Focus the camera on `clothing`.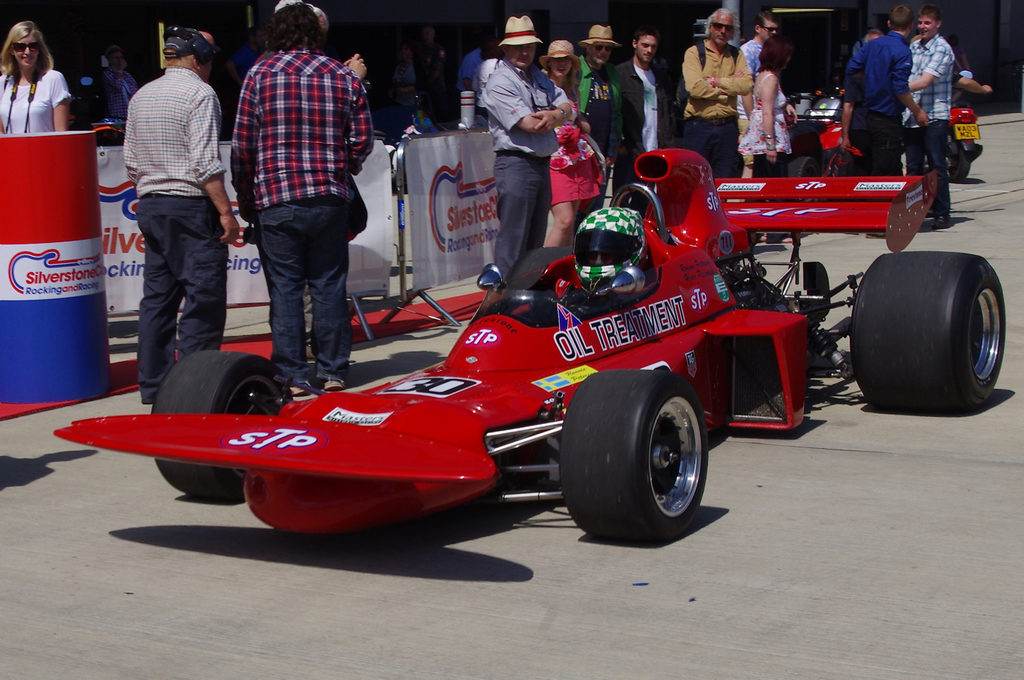
Focus region: (x1=133, y1=196, x2=225, y2=392).
